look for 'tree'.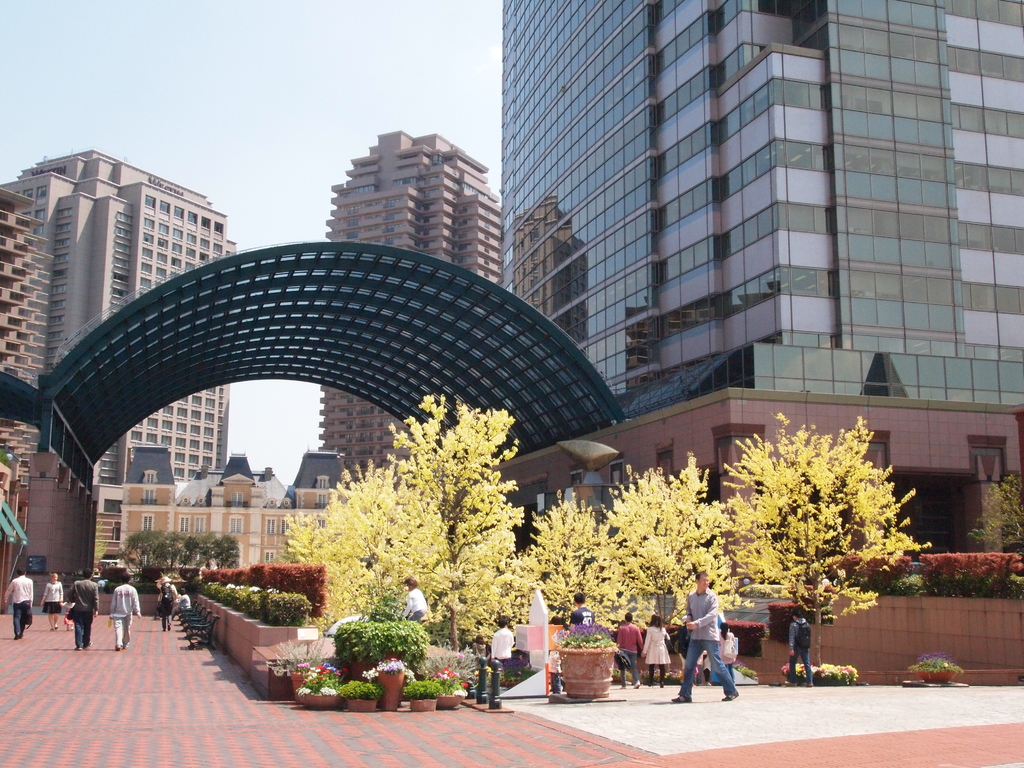
Found: left=590, top=436, right=736, bottom=669.
